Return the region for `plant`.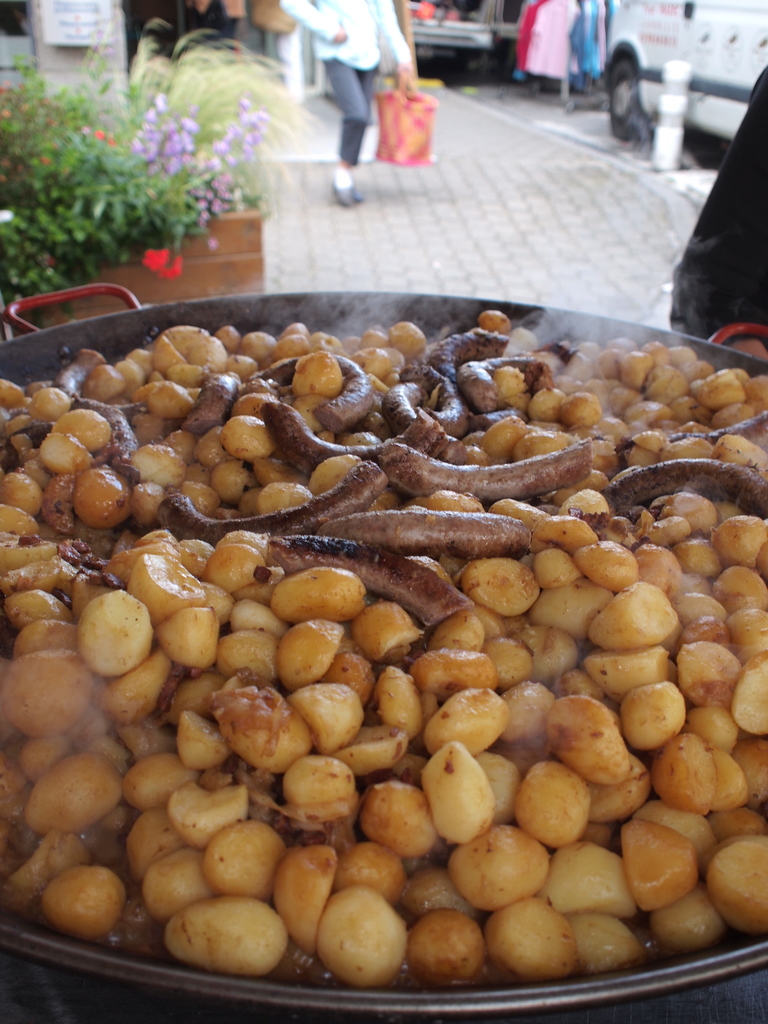
<box>0,43,272,252</box>.
